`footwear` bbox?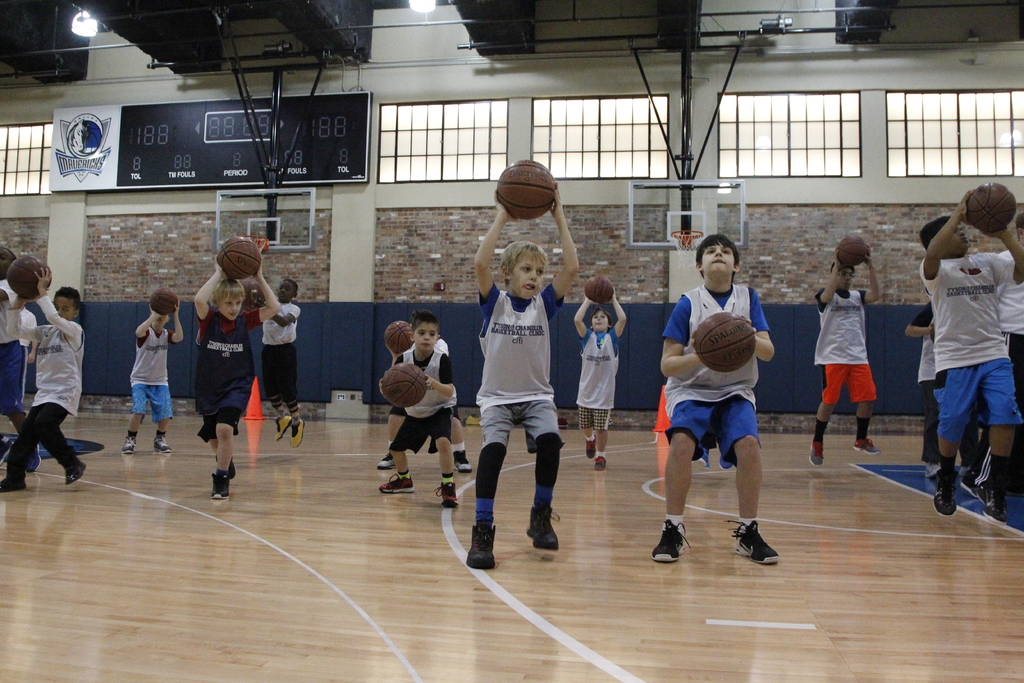
Rect(466, 526, 493, 569)
